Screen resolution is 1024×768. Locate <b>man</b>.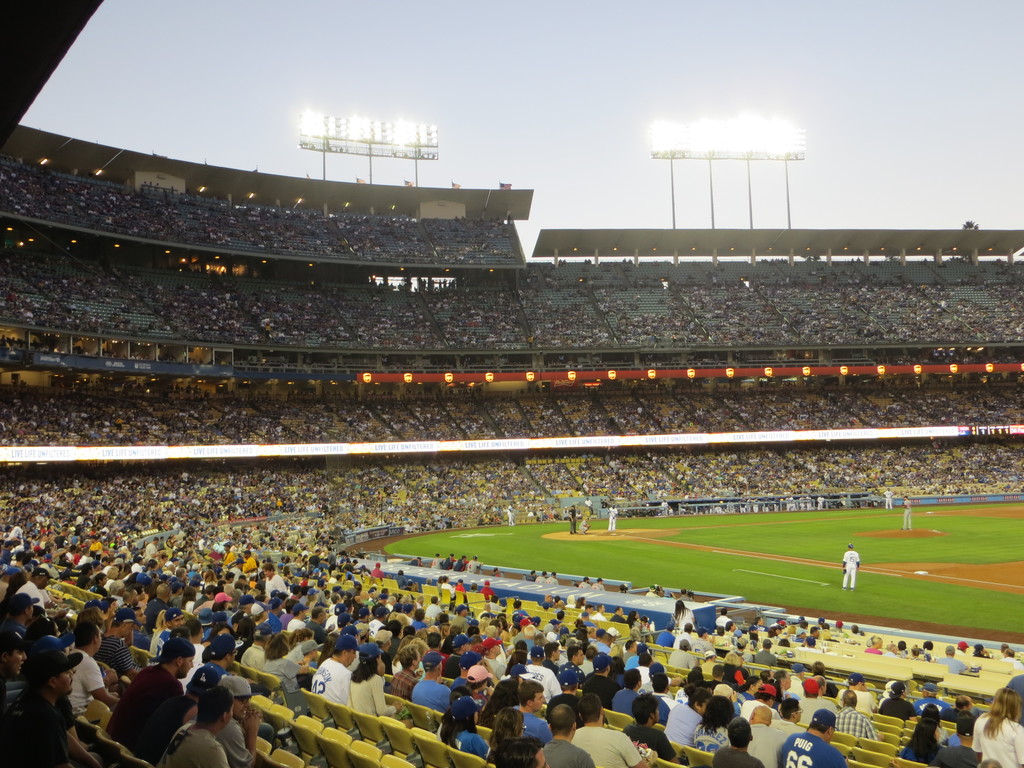
{"left": 106, "top": 655, "right": 189, "bottom": 762}.
